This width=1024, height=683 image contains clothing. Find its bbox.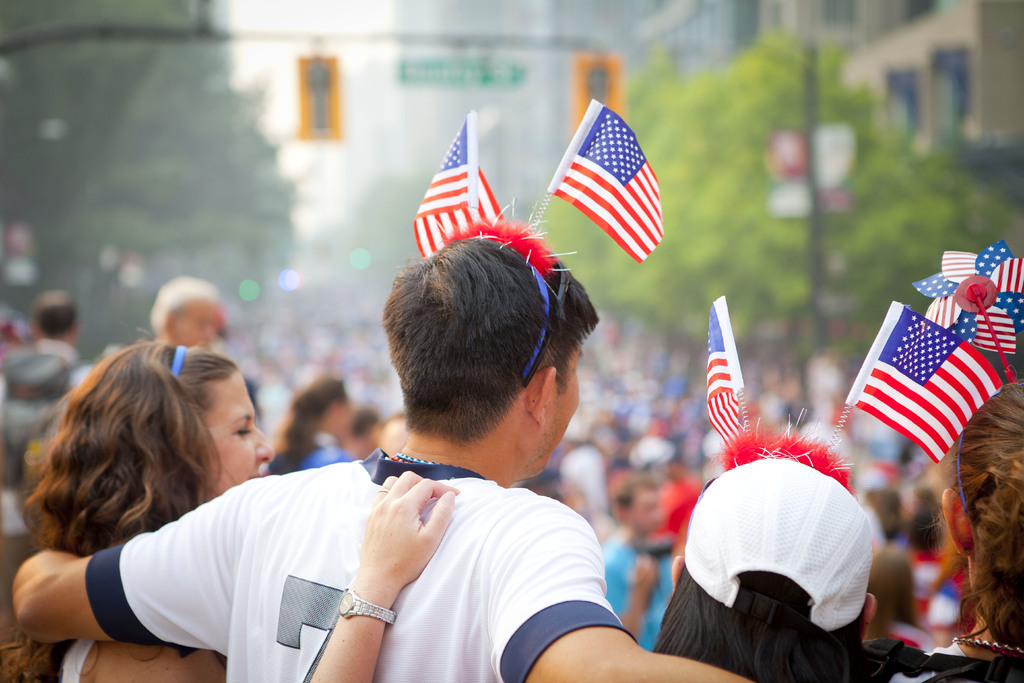
[left=84, top=447, right=642, bottom=682].
